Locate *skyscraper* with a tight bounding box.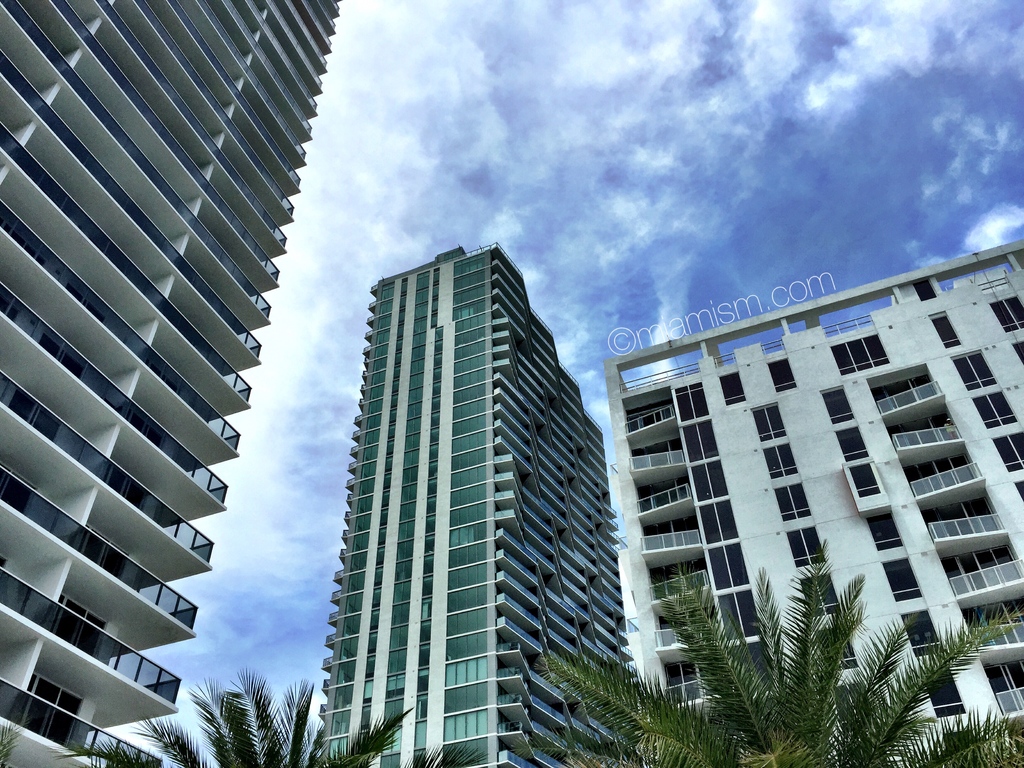
294, 238, 634, 748.
